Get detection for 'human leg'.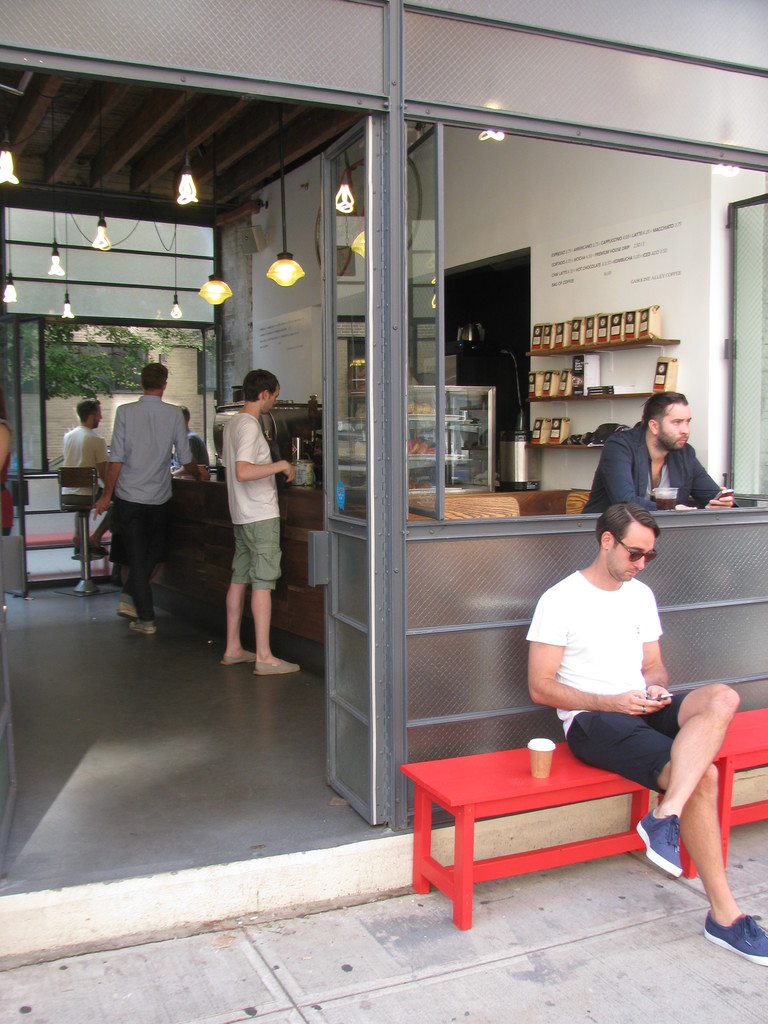
Detection: (left=112, top=485, right=172, bottom=616).
